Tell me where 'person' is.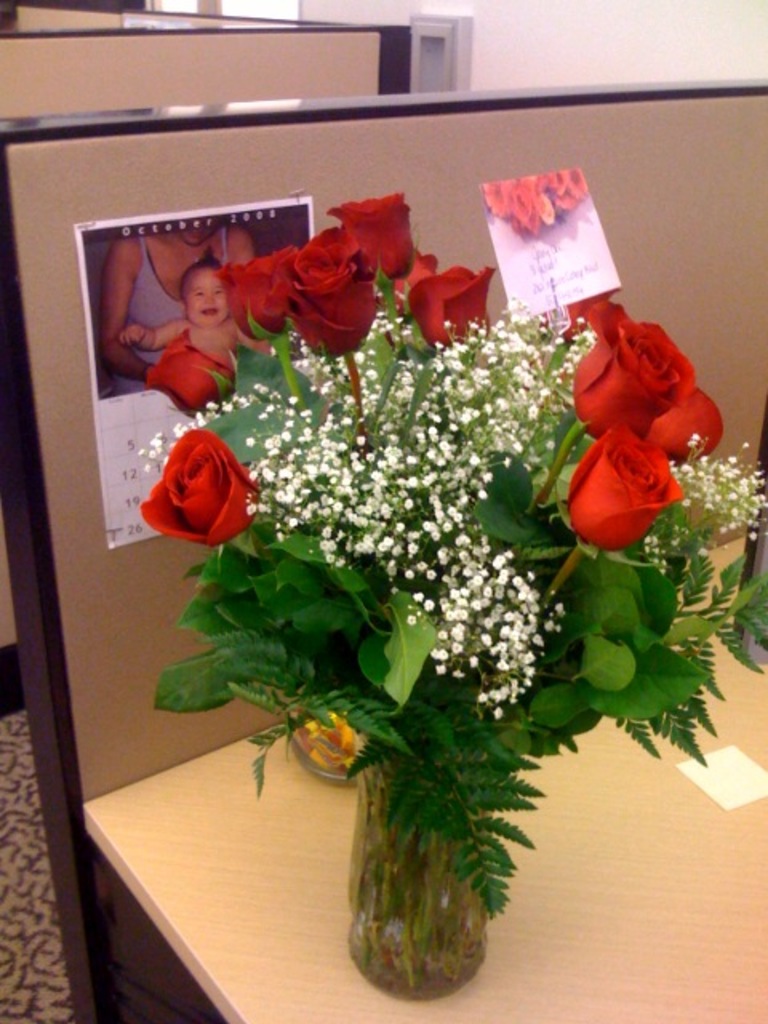
'person' is at 112, 214, 306, 410.
